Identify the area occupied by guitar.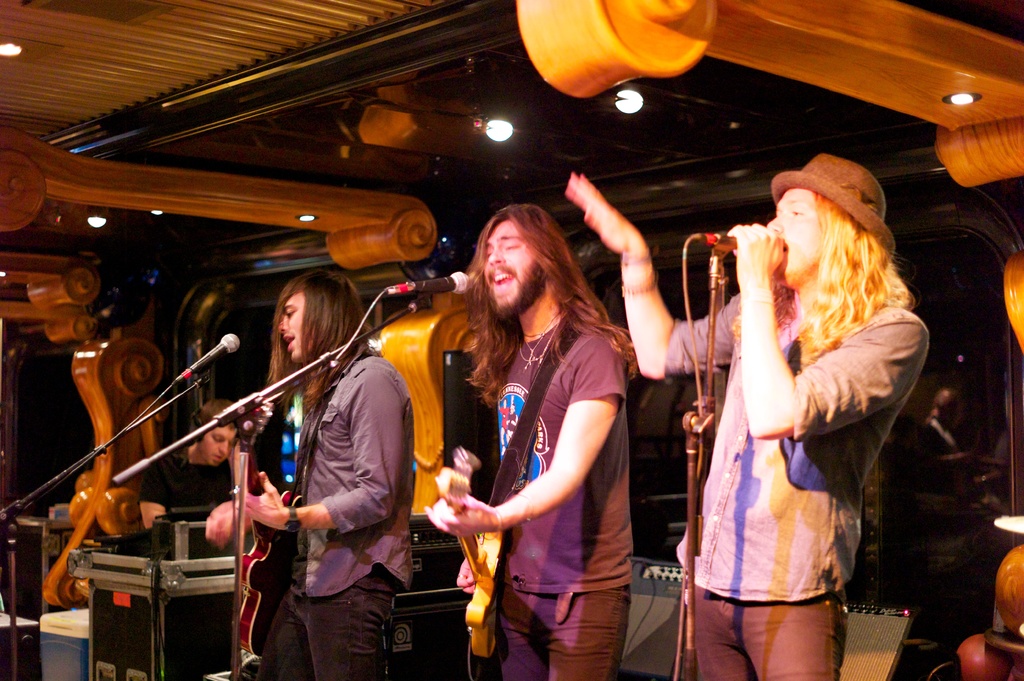
Area: [430,453,511,660].
